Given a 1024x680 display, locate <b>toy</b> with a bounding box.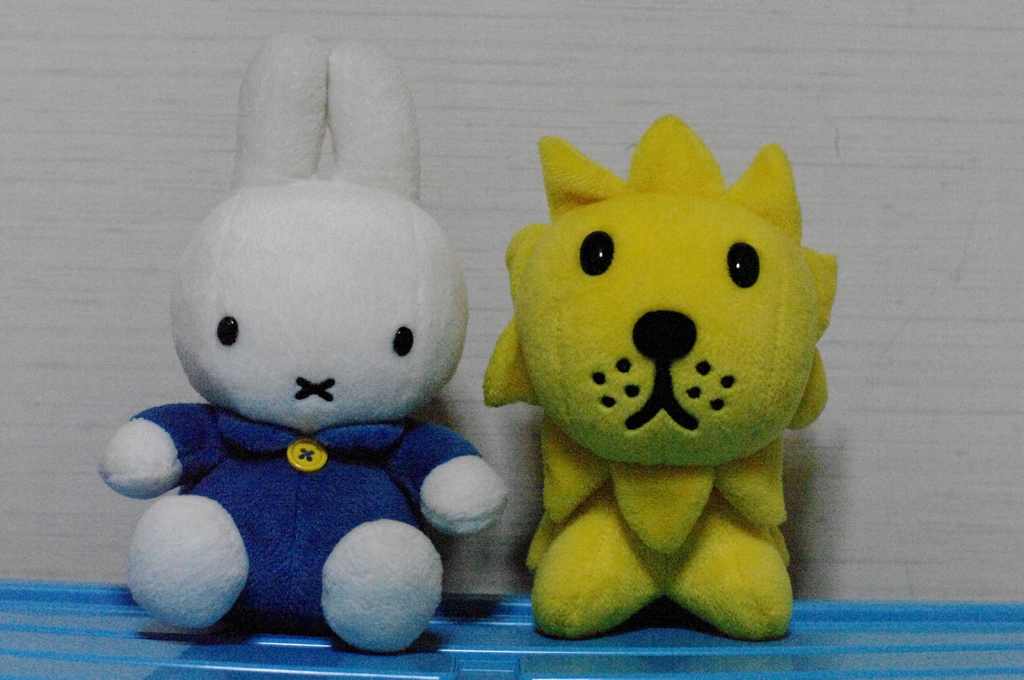
Located: (106,20,508,669).
